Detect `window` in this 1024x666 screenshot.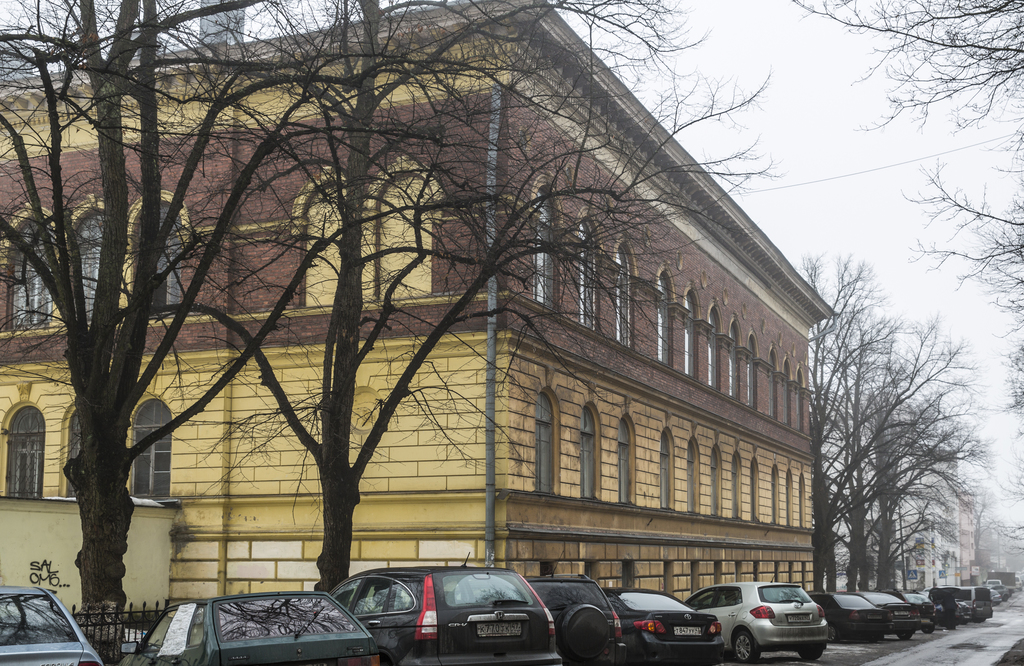
Detection: bbox=[682, 282, 705, 378].
